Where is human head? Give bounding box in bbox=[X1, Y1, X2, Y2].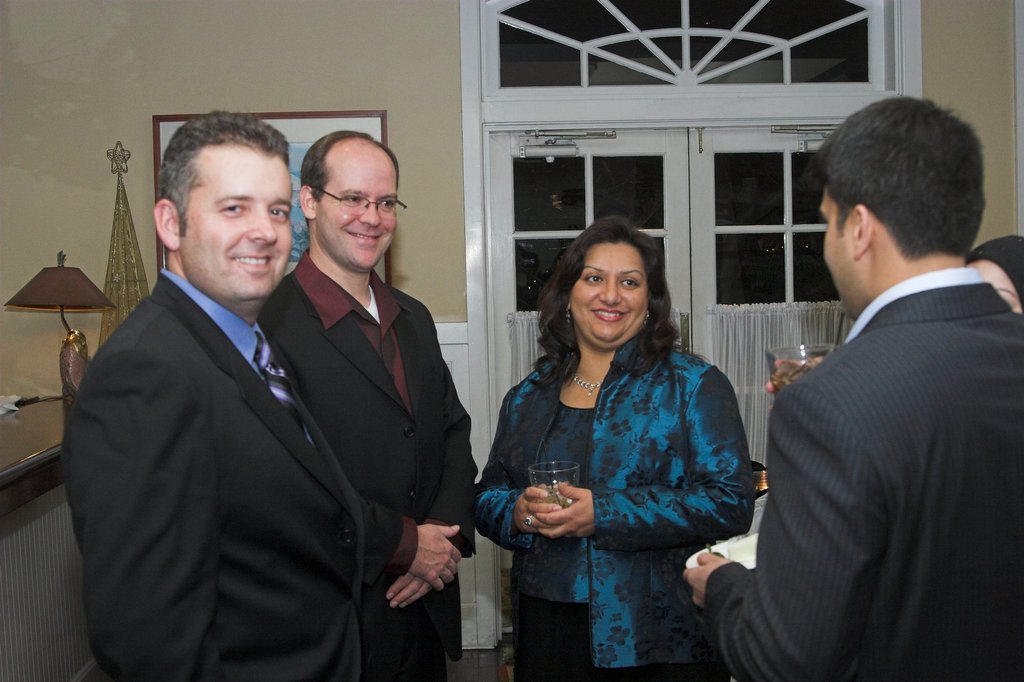
bbox=[803, 93, 986, 321].
